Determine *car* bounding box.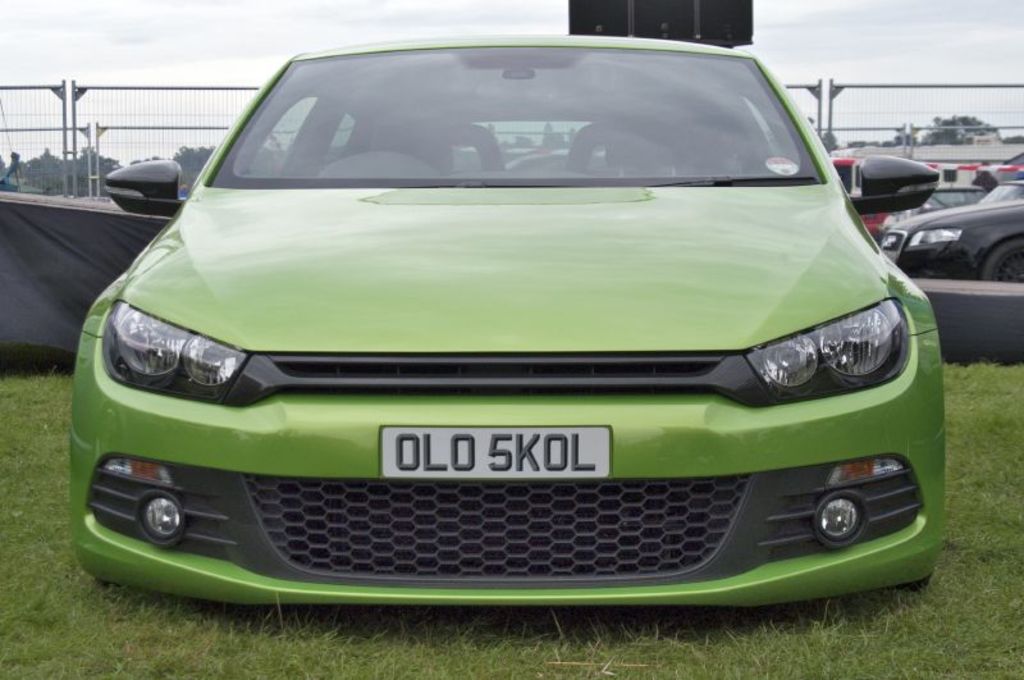
Determined: locate(54, 41, 959, 626).
